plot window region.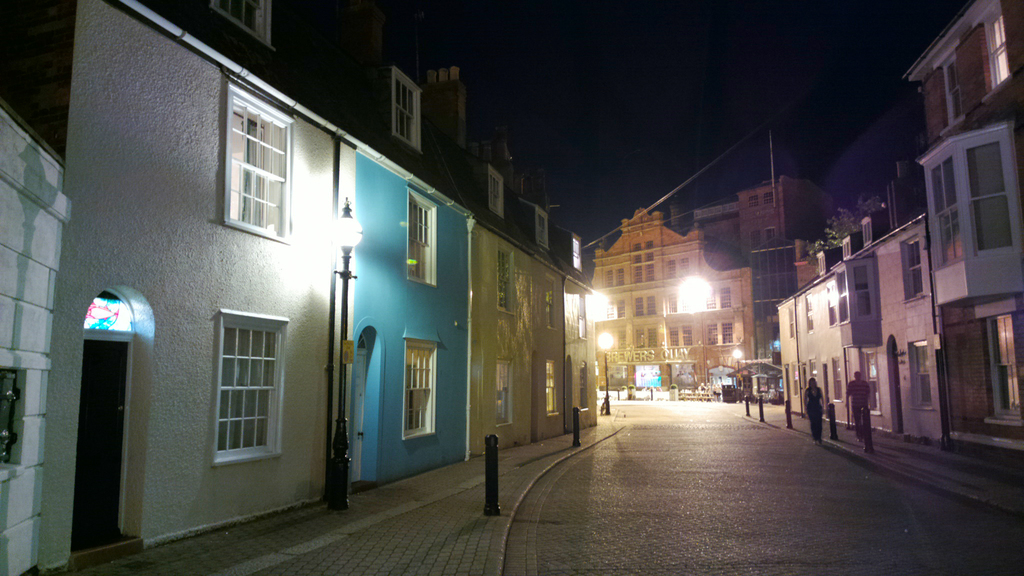
Plotted at rect(837, 270, 852, 323).
